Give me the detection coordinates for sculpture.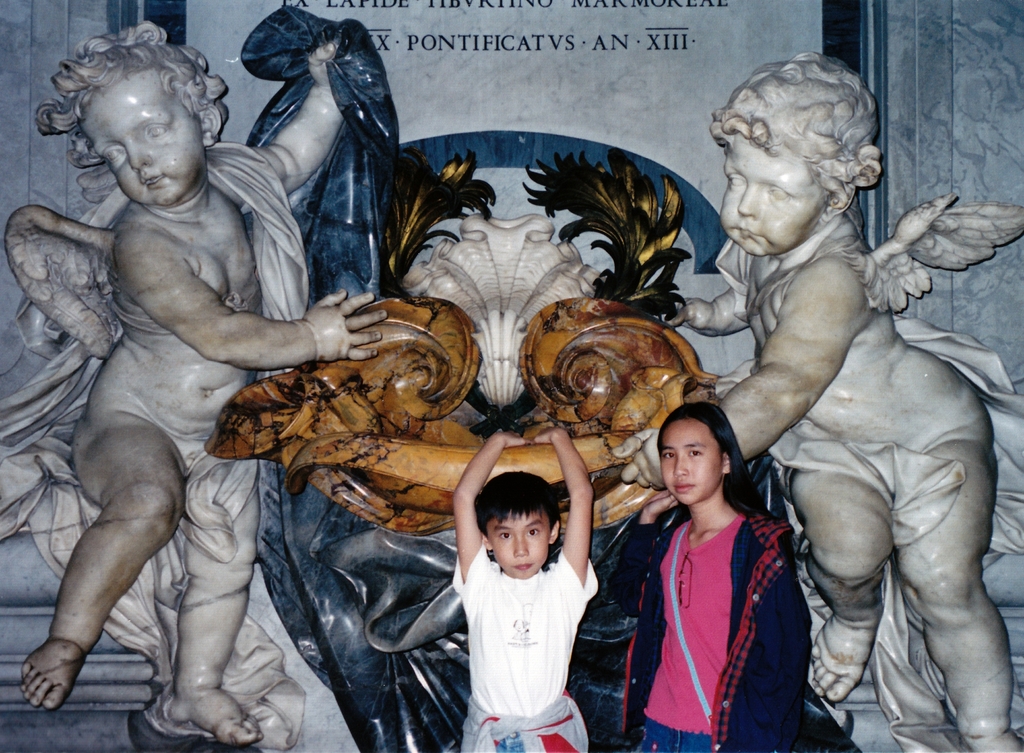
[627,45,1023,752].
